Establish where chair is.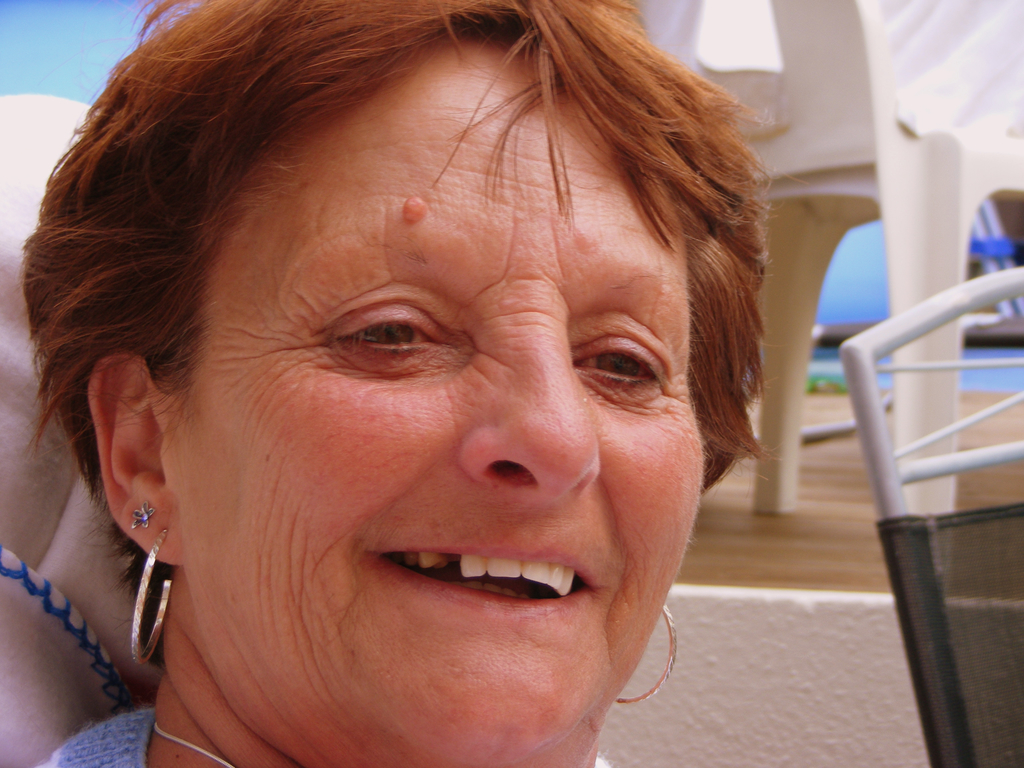
Established at pyautogui.locateOnScreen(685, 0, 1023, 552).
